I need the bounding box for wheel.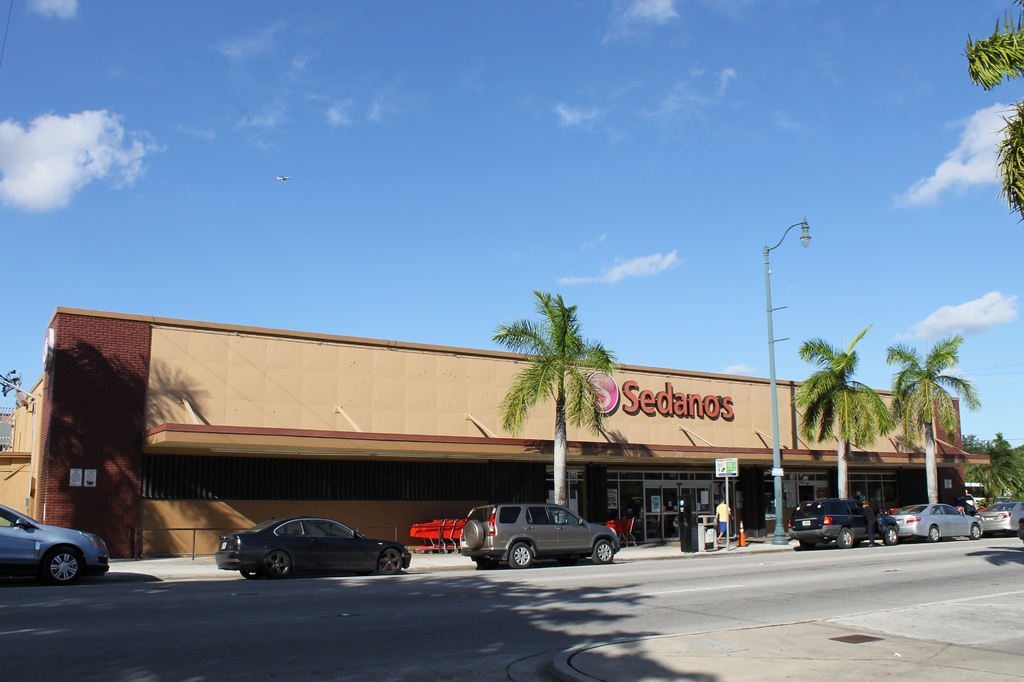
Here it is: 838,529,852,548.
